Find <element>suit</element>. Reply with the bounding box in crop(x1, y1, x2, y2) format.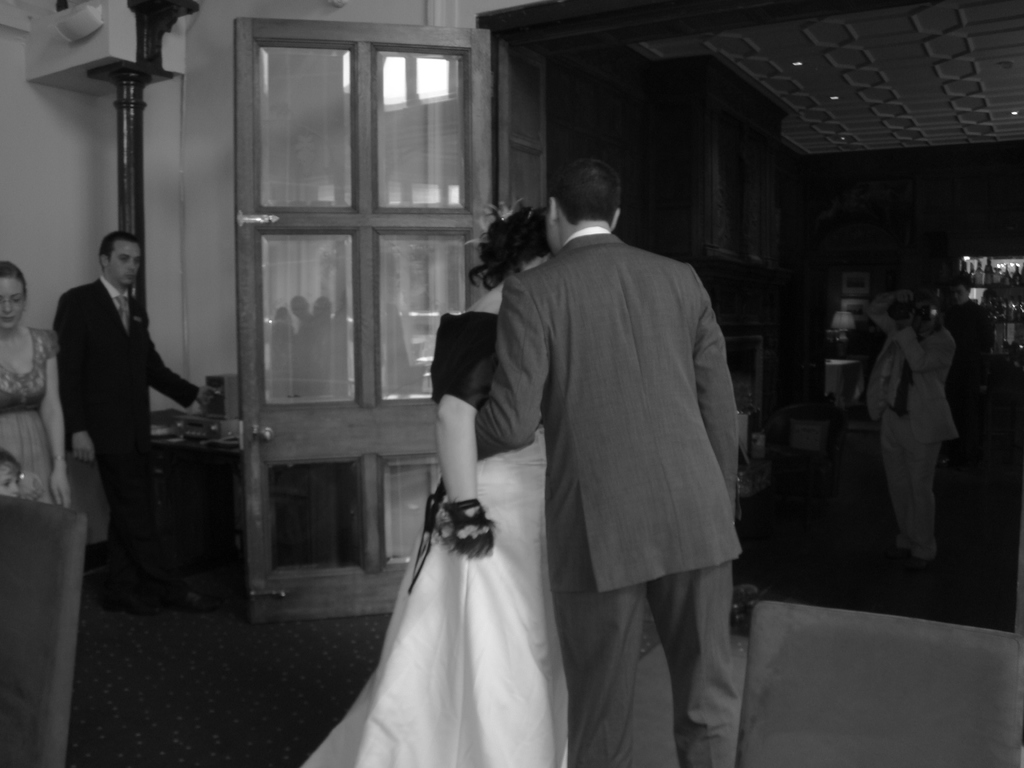
crop(49, 270, 199, 549).
